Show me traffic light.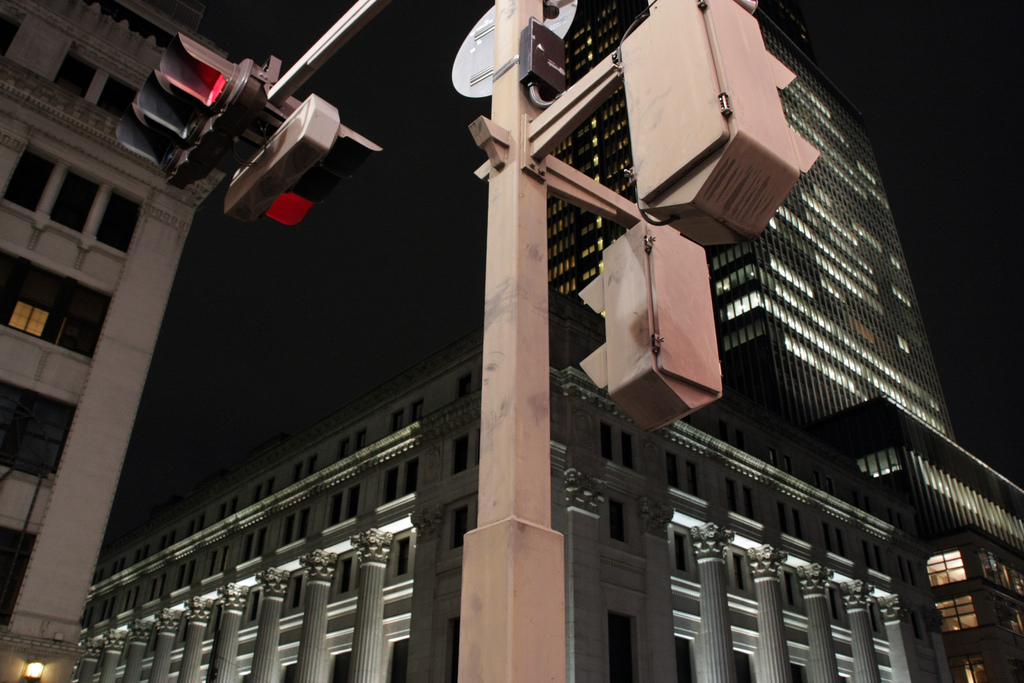
traffic light is here: [112, 27, 264, 192].
